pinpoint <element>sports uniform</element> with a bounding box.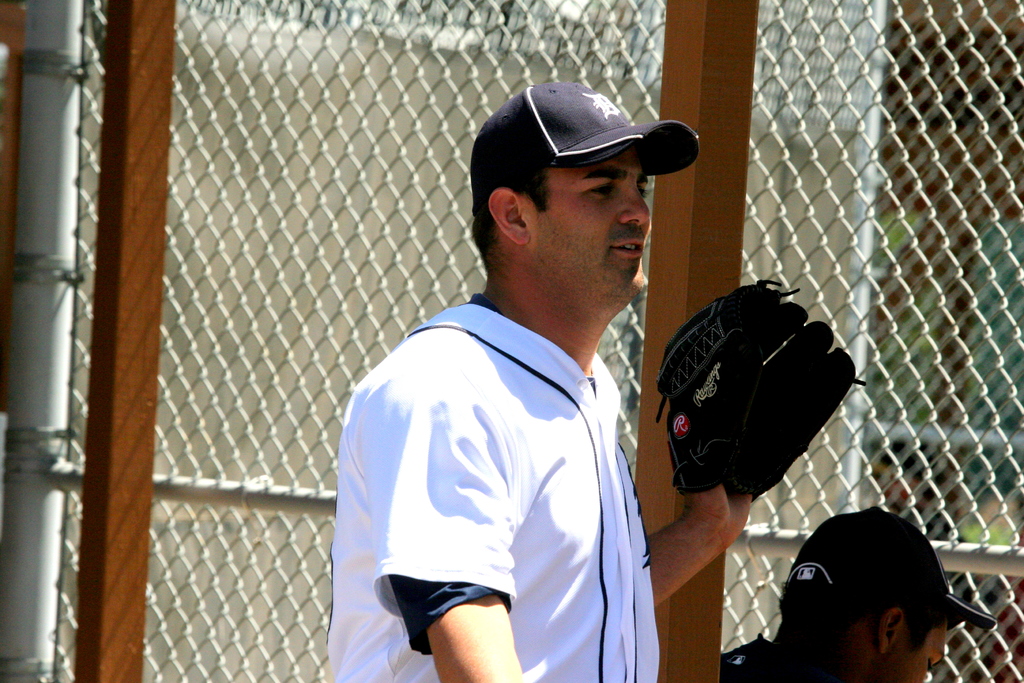
723, 505, 998, 682.
